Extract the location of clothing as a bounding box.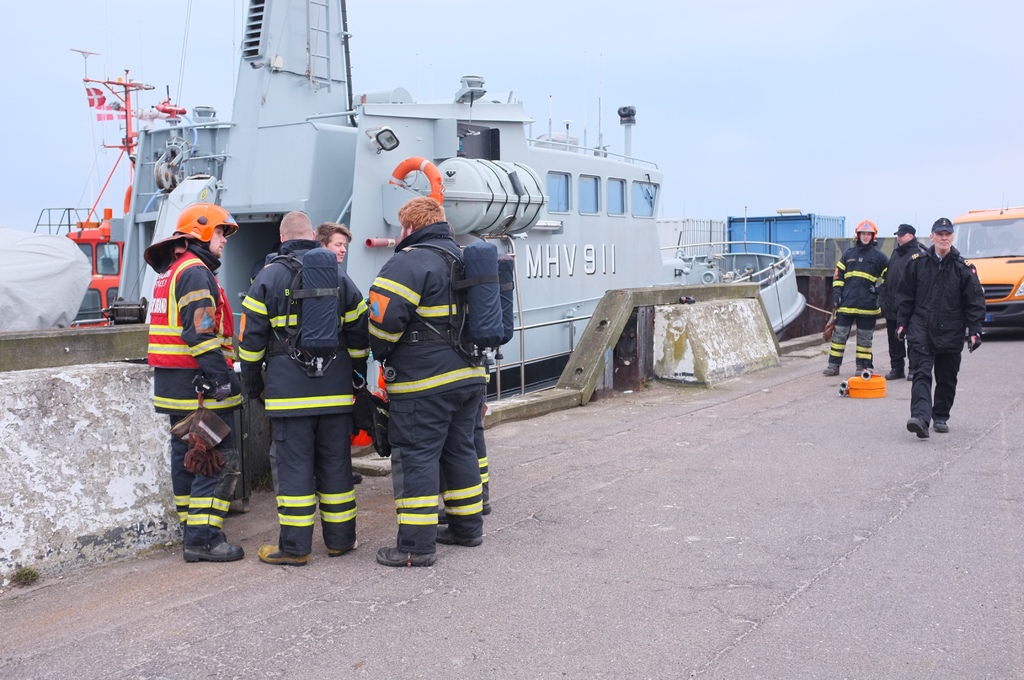
l=830, t=218, r=896, b=370.
